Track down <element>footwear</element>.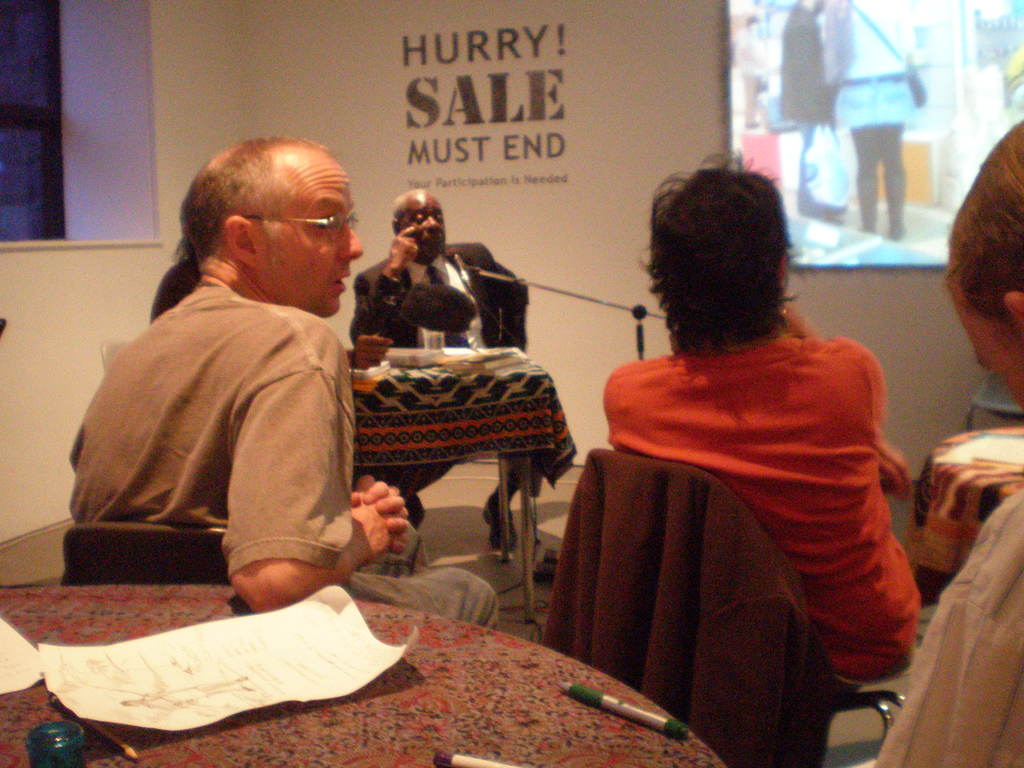
Tracked to (473,484,519,549).
